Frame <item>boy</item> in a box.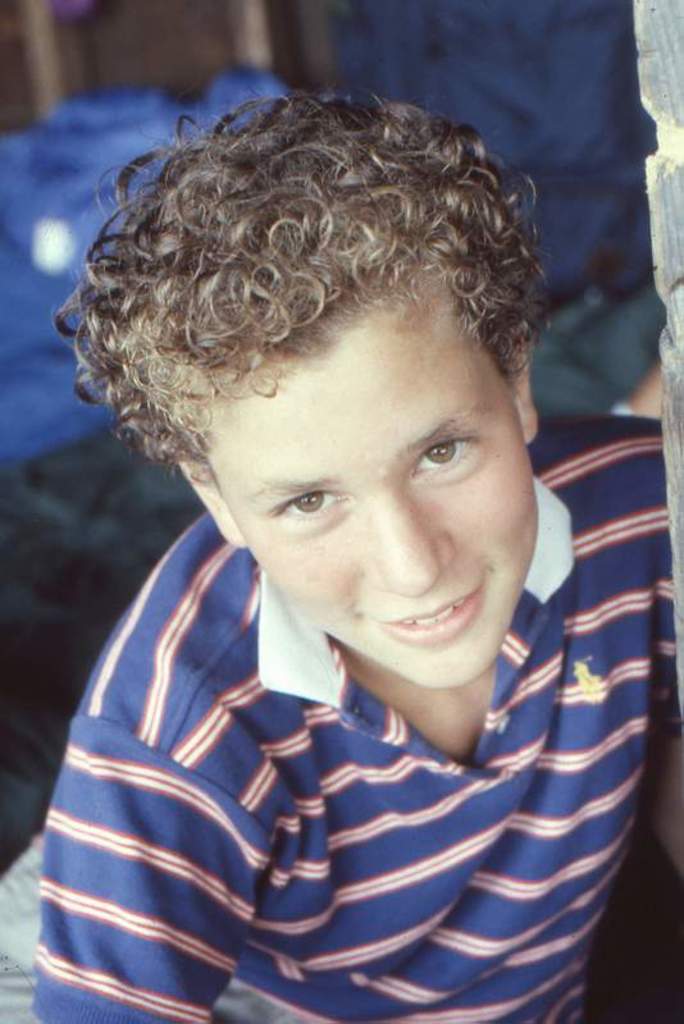
x1=20 y1=72 x2=625 y2=1004.
